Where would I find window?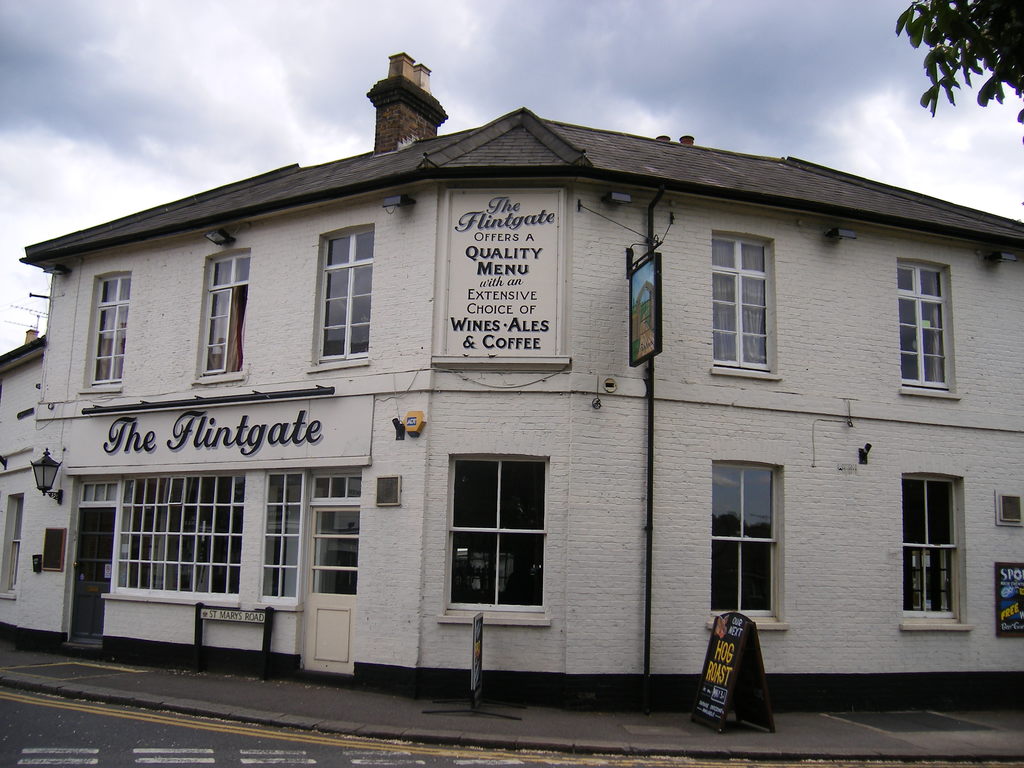
At (x1=712, y1=460, x2=780, y2=616).
